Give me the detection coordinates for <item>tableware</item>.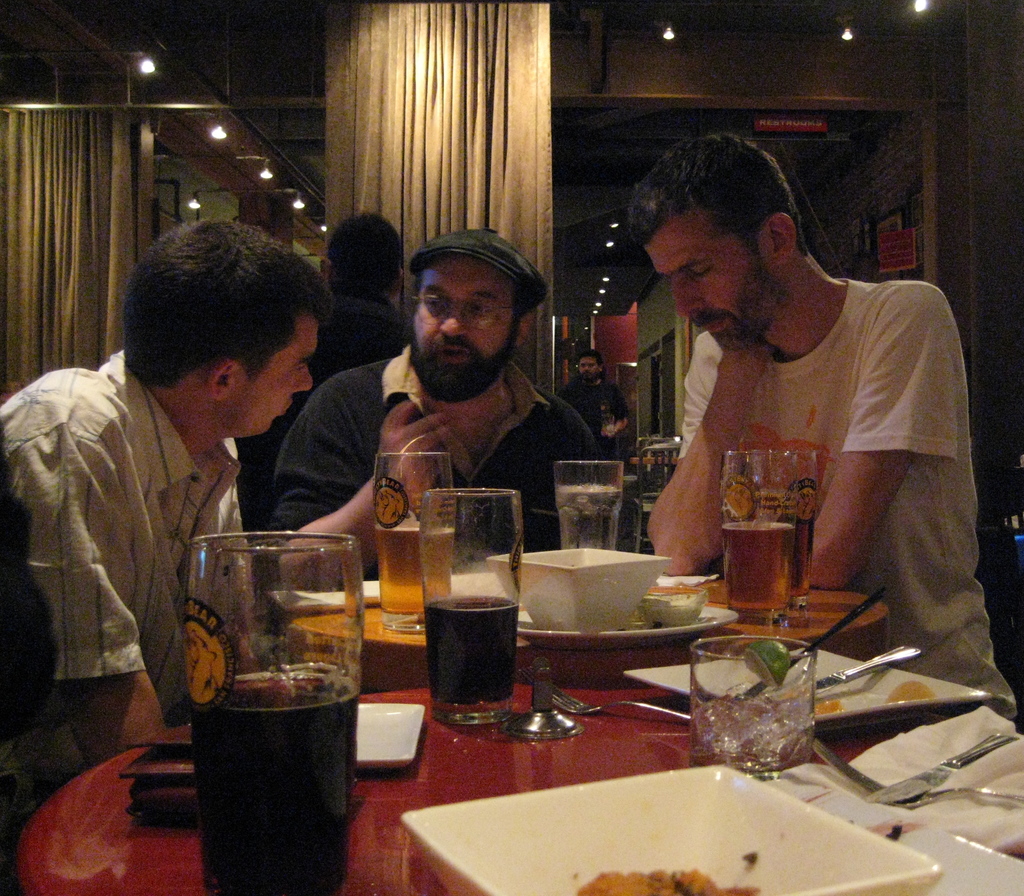
x1=735 y1=643 x2=919 y2=706.
